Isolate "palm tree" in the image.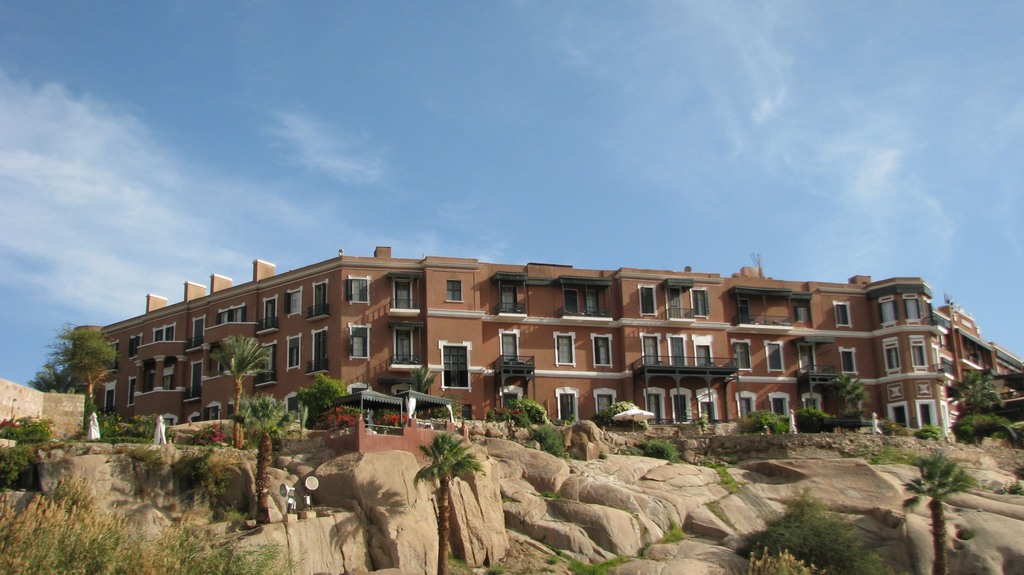
Isolated region: 901, 455, 975, 573.
